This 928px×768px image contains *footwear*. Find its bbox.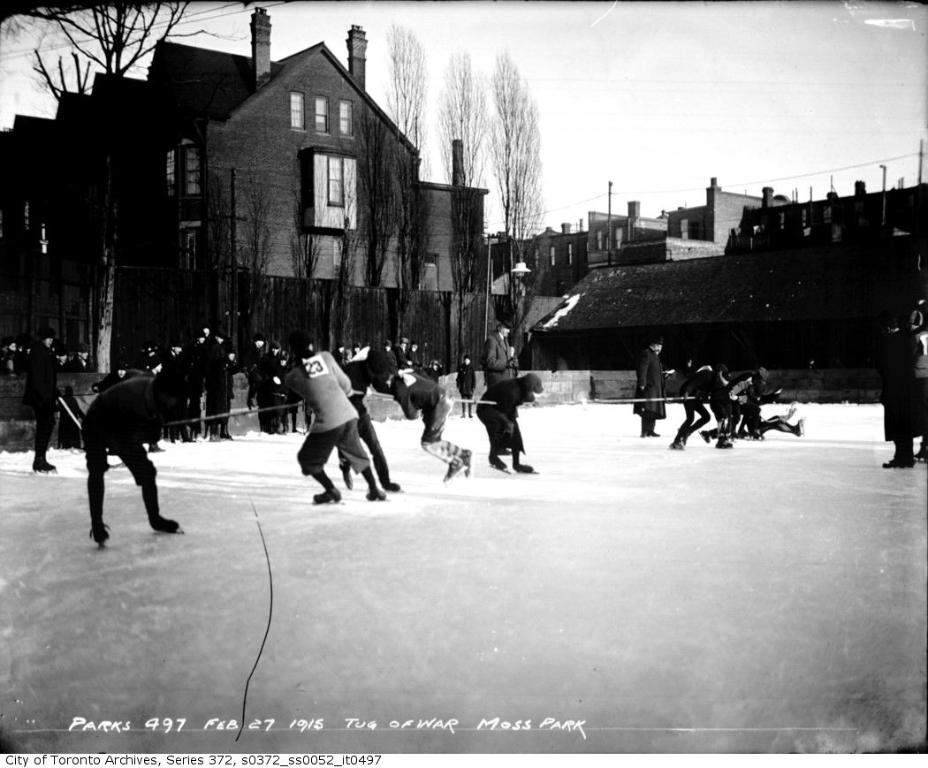
locate(442, 455, 465, 484).
